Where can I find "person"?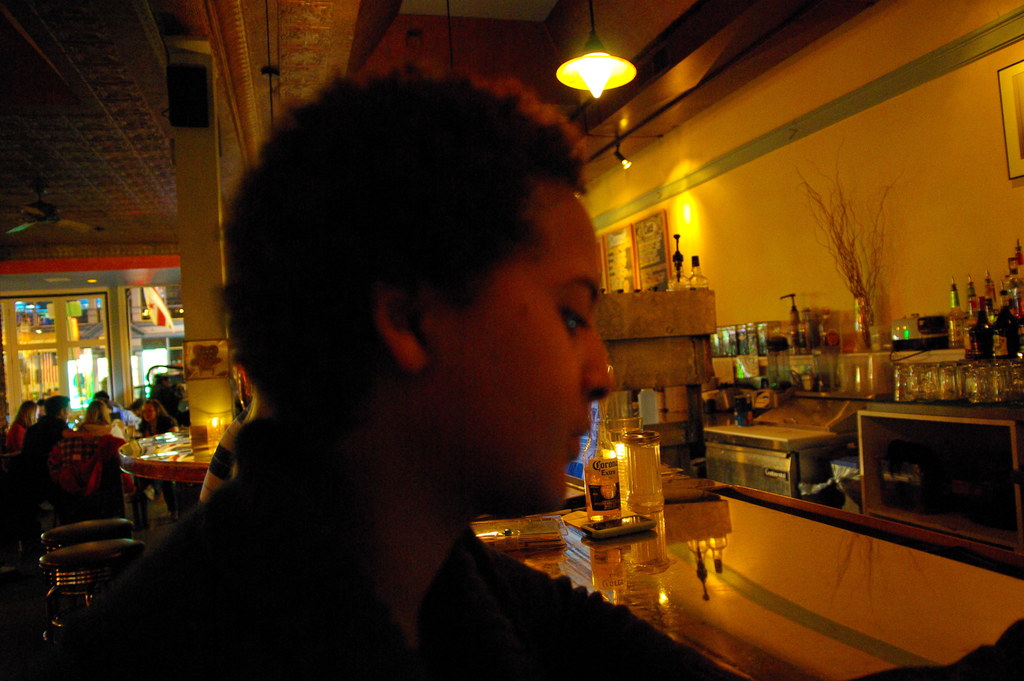
You can find it at {"x1": 22, "y1": 397, "x2": 74, "y2": 491}.
